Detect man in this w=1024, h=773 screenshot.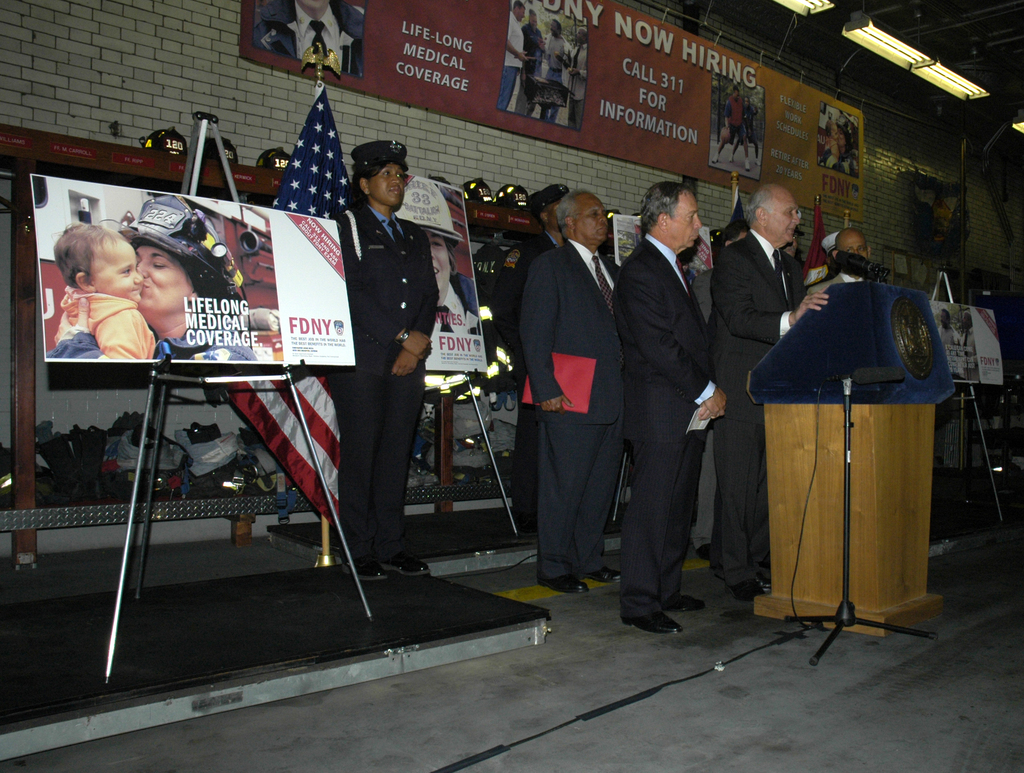
Detection: box(934, 307, 961, 377).
